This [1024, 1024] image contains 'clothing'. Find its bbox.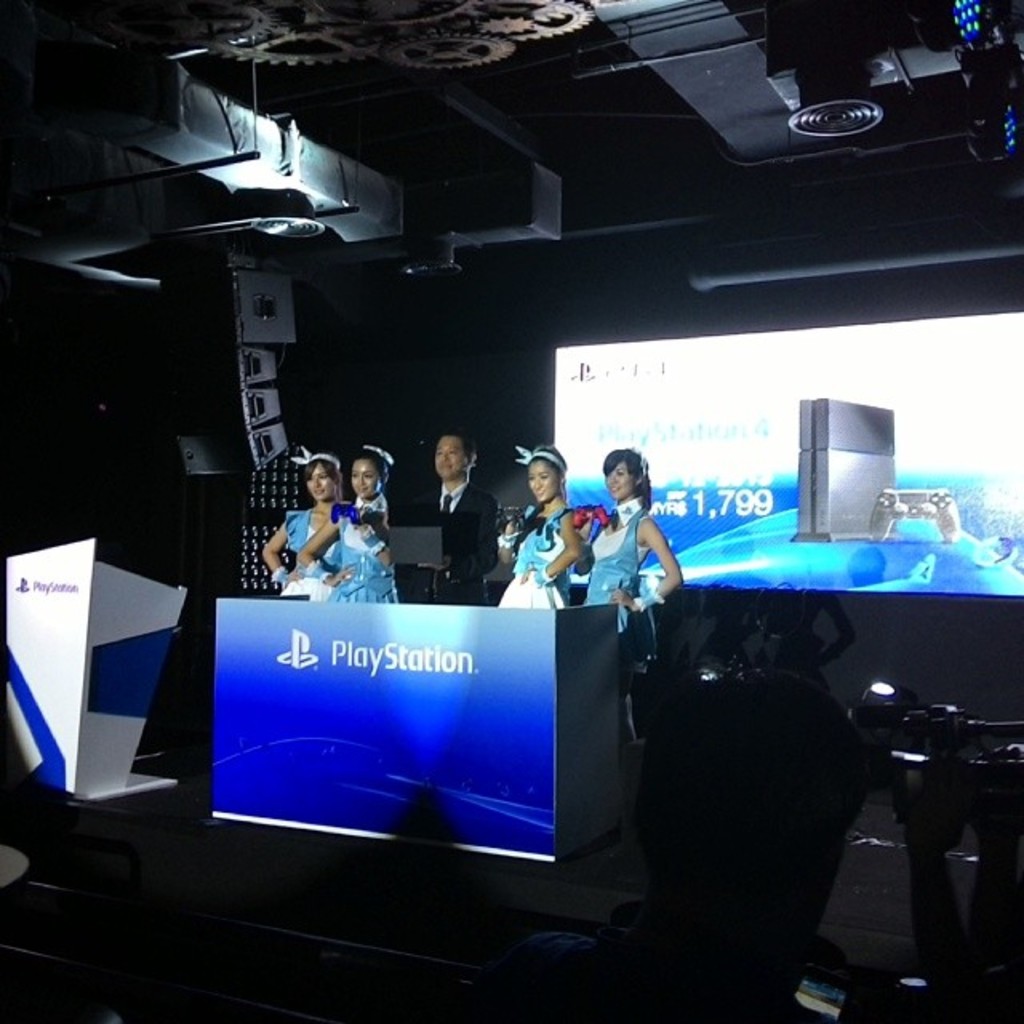
{"x1": 486, "y1": 507, "x2": 568, "y2": 610}.
